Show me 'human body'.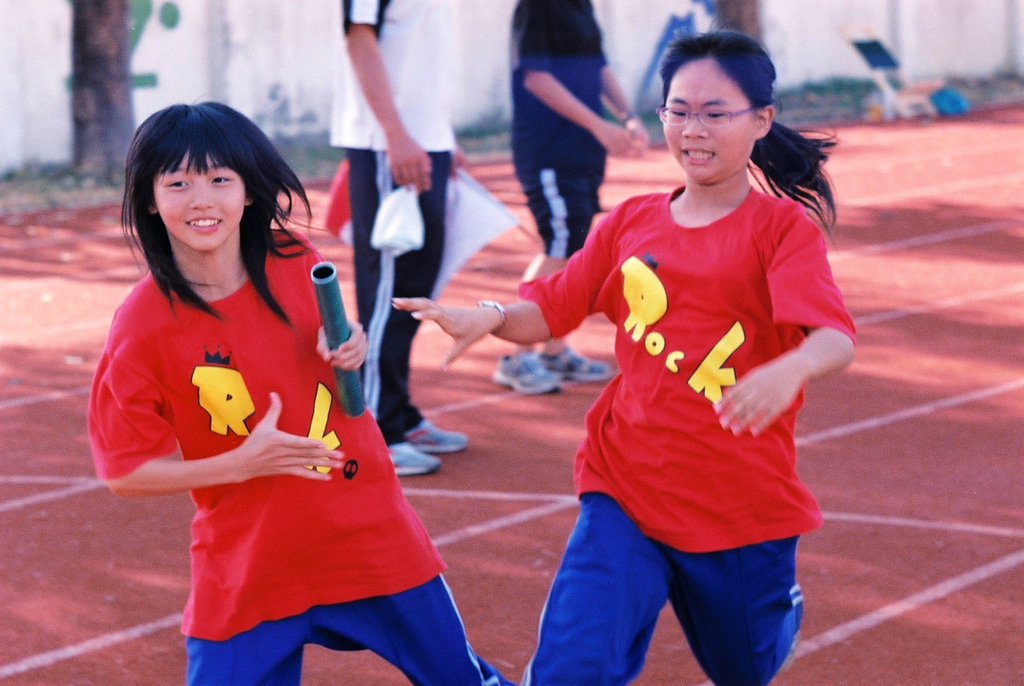
'human body' is here: locate(90, 245, 512, 685).
